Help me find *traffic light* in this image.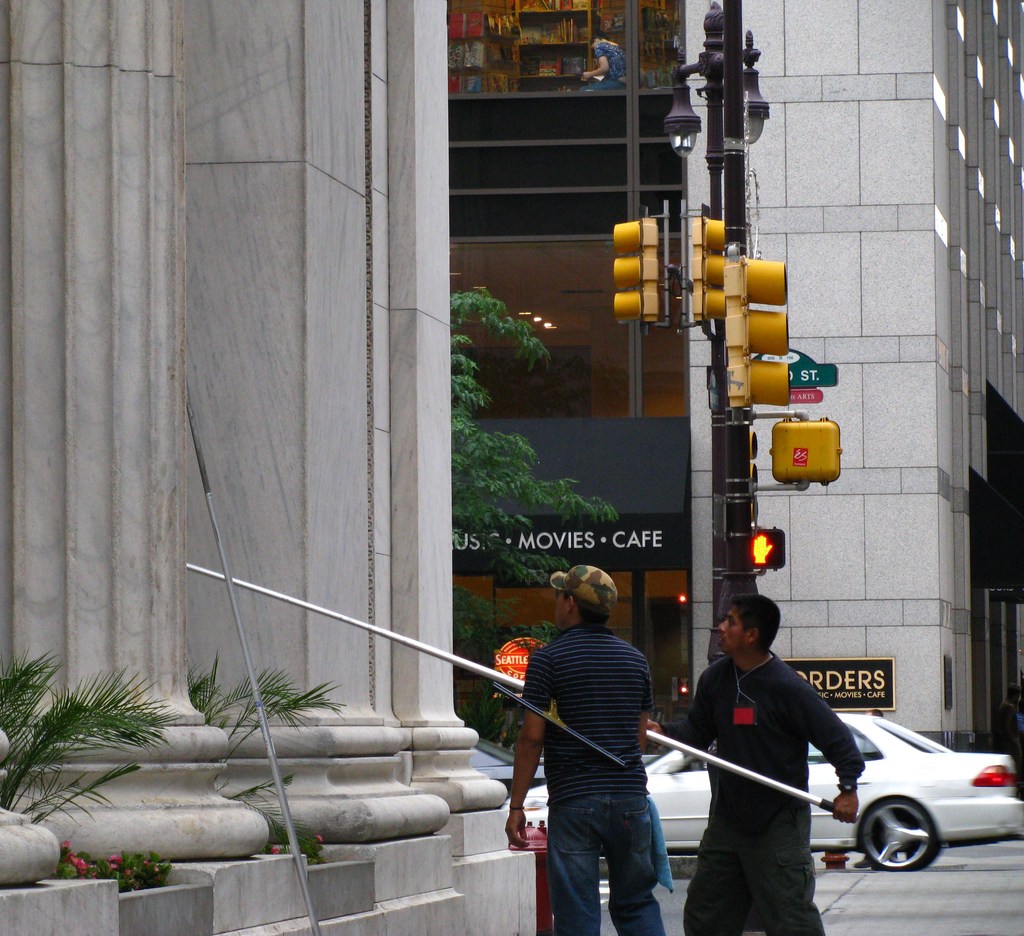
Found it: select_region(749, 431, 761, 523).
